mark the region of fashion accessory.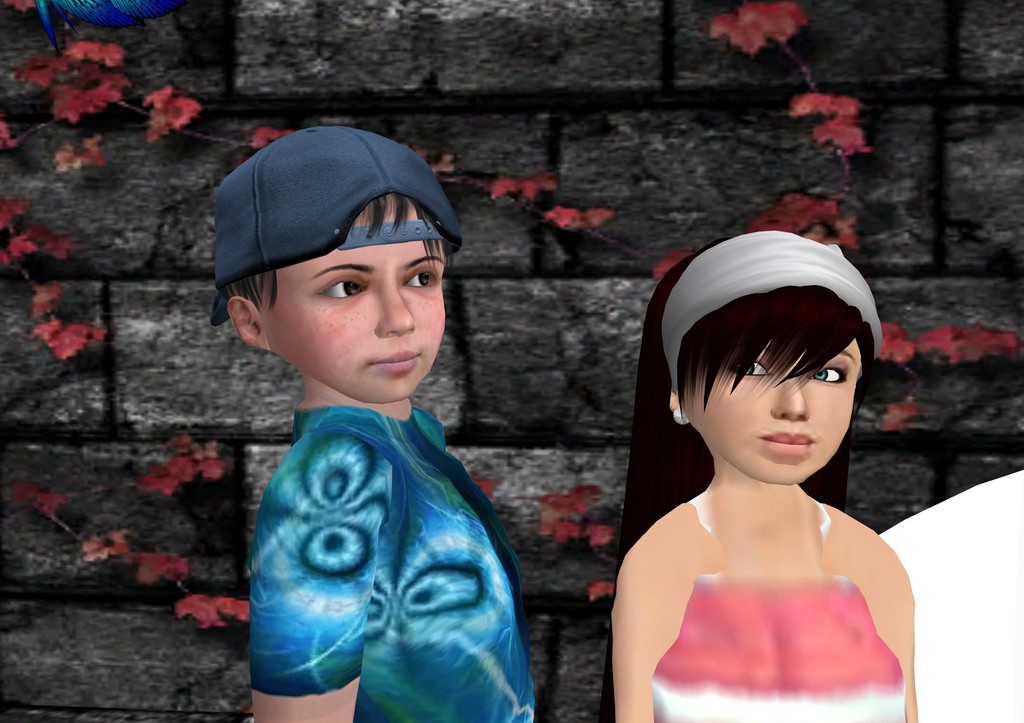
Region: <box>674,409,688,427</box>.
